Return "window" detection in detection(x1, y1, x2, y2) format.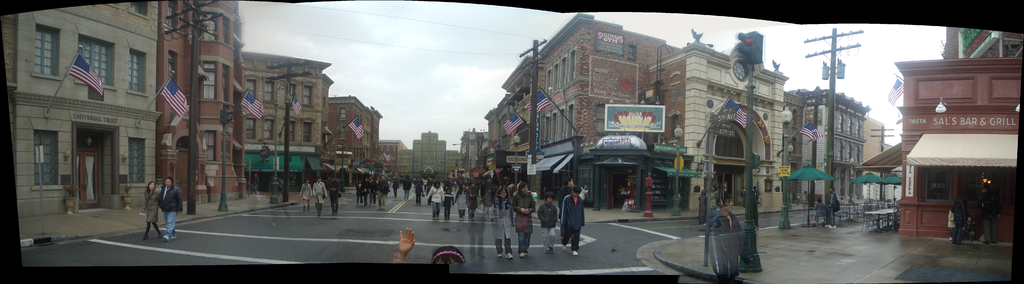
detection(127, 51, 143, 92).
